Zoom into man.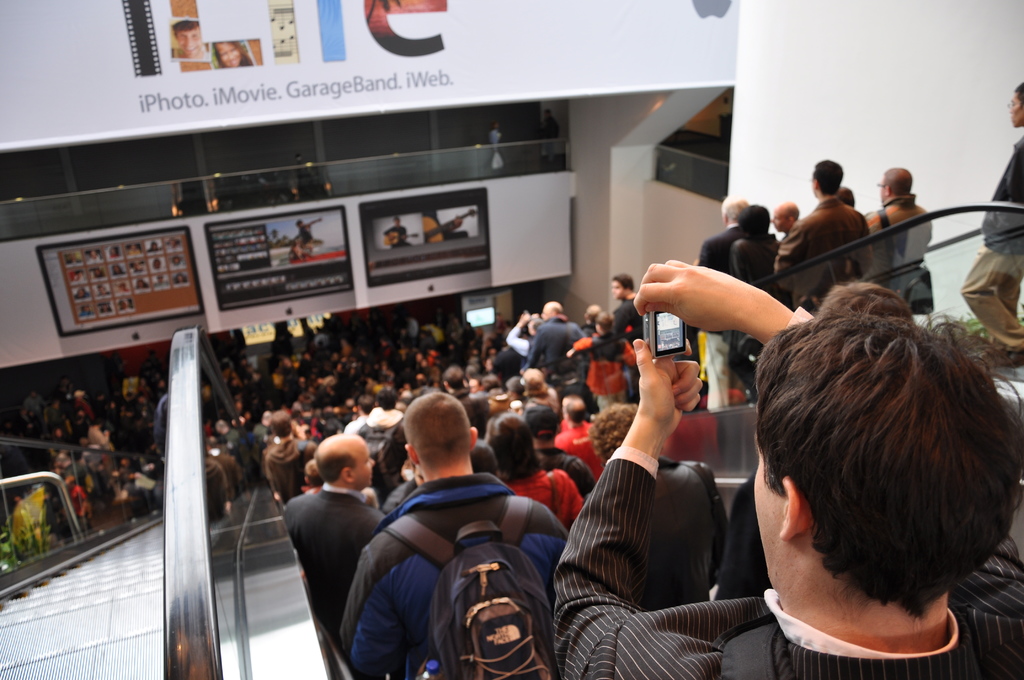
Zoom target: (519,296,582,382).
